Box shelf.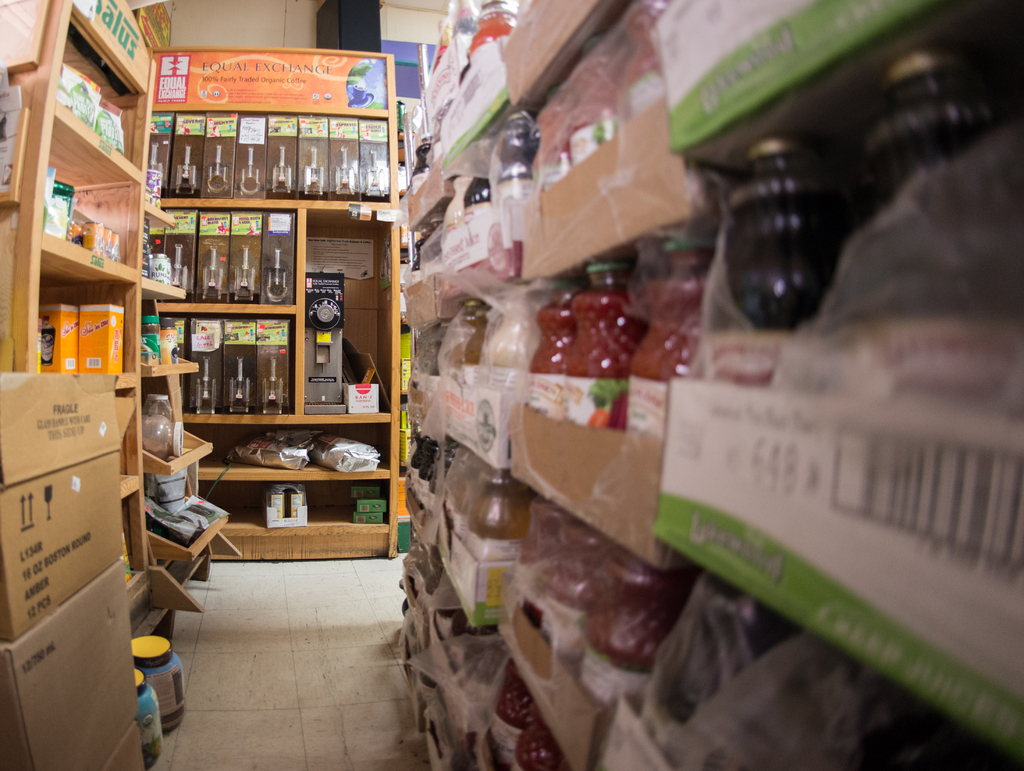
crop(175, 424, 383, 467).
